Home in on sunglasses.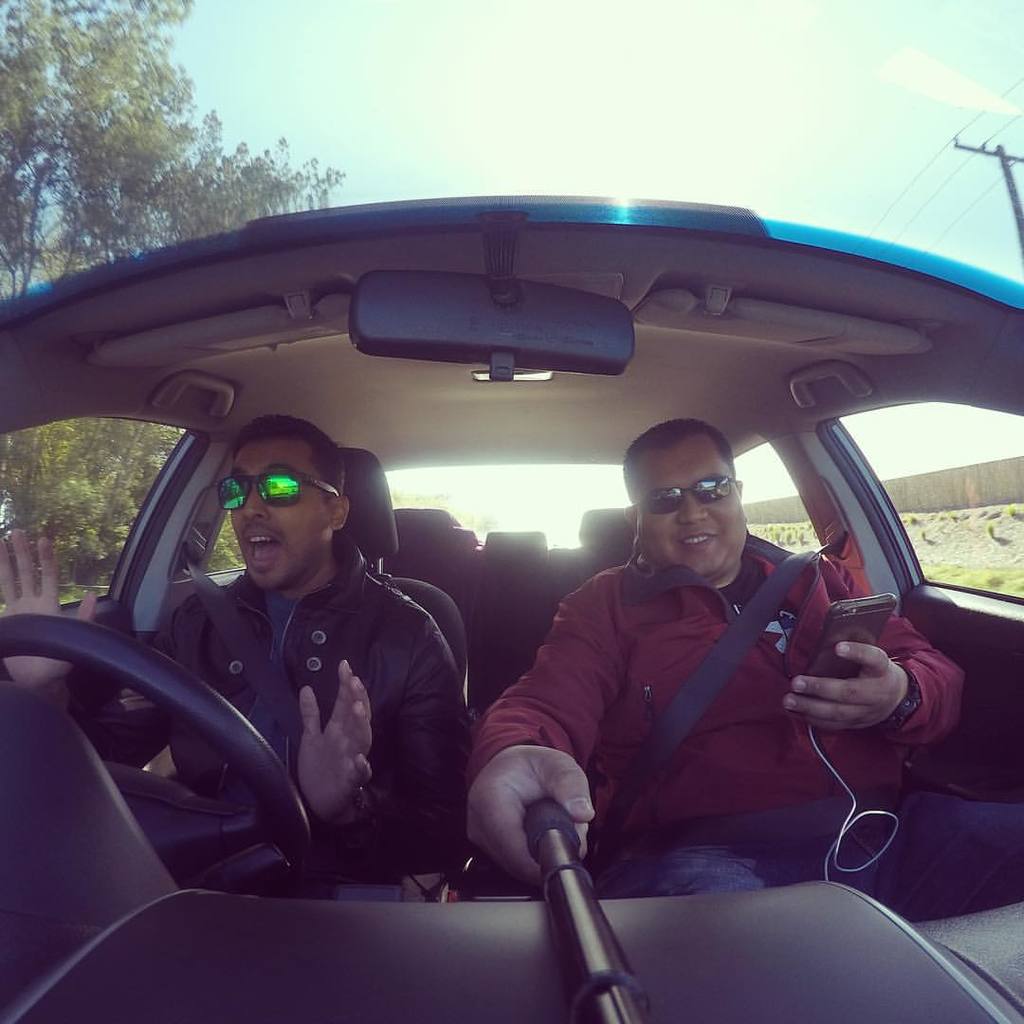
Homed in at 633,474,740,519.
